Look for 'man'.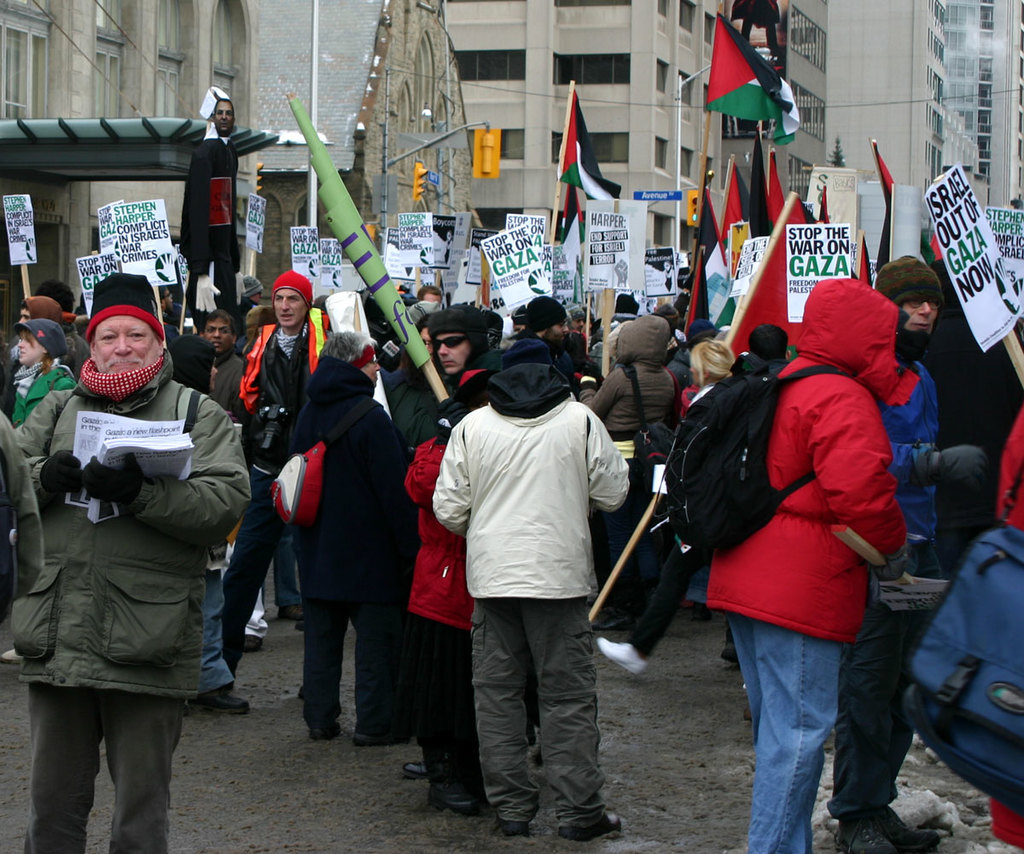
Found: bbox(420, 288, 444, 328).
